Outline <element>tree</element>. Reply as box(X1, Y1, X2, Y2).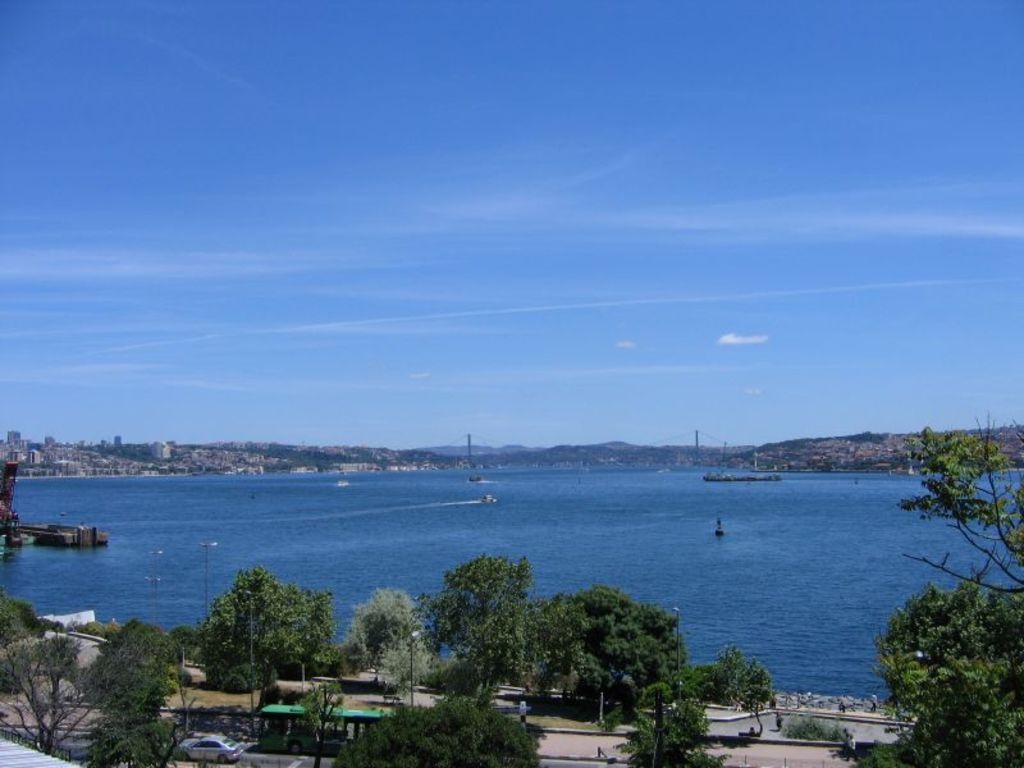
box(874, 540, 1010, 750).
